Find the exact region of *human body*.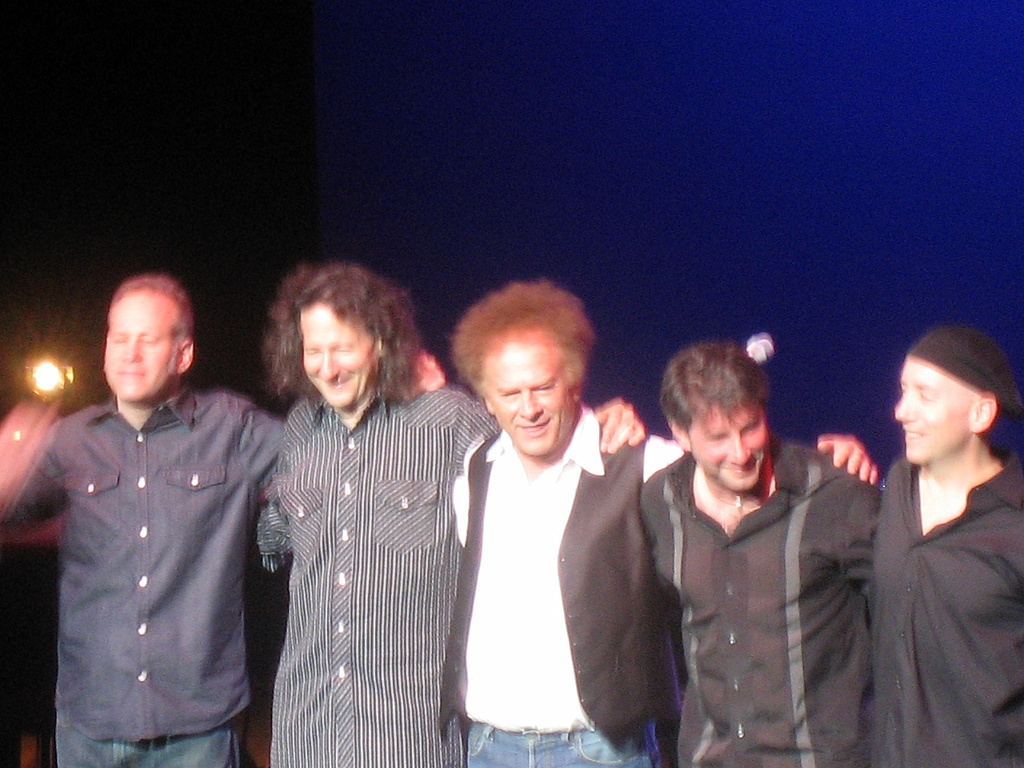
Exact region: rect(642, 438, 877, 762).
